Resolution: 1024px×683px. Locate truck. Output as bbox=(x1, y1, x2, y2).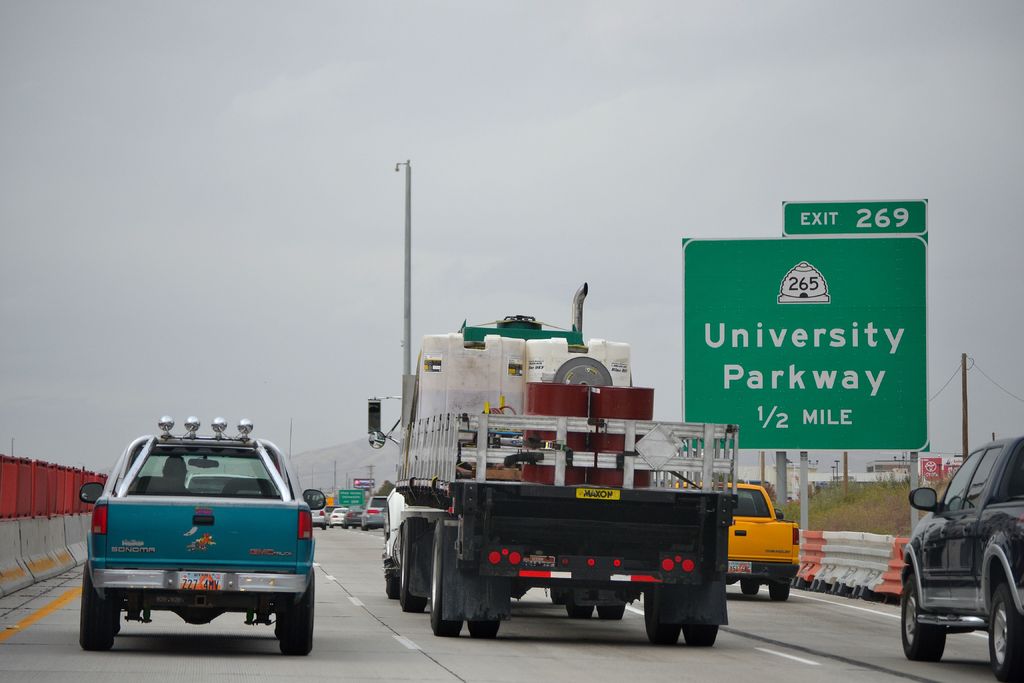
bbox=(73, 413, 320, 652).
